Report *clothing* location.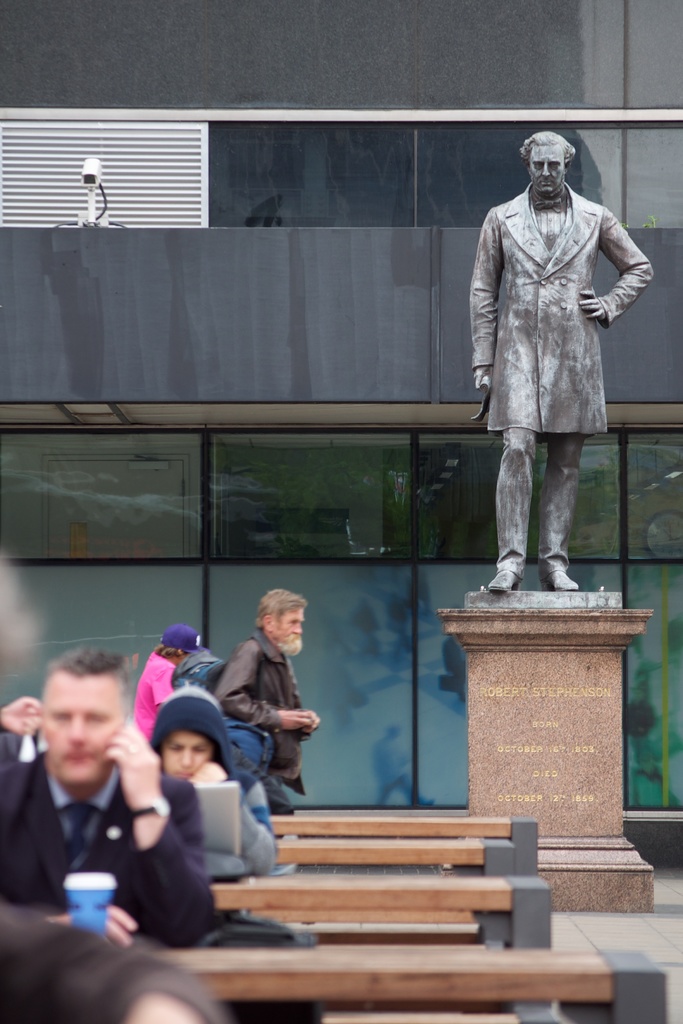
Report: left=229, top=769, right=274, bottom=874.
